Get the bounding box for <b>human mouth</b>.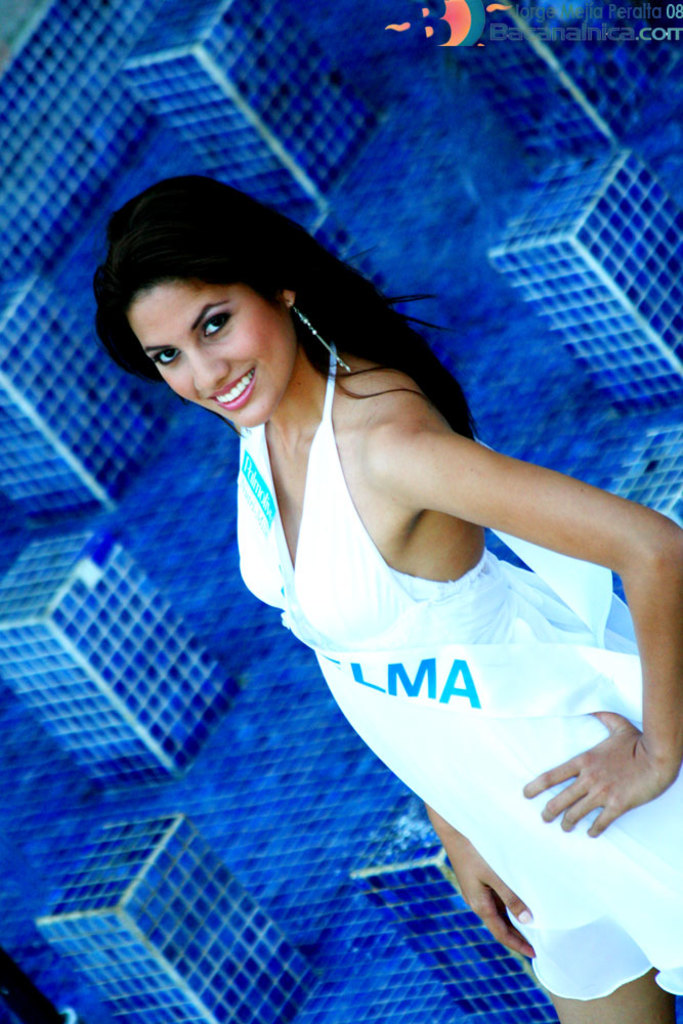
left=204, top=369, right=249, bottom=410.
